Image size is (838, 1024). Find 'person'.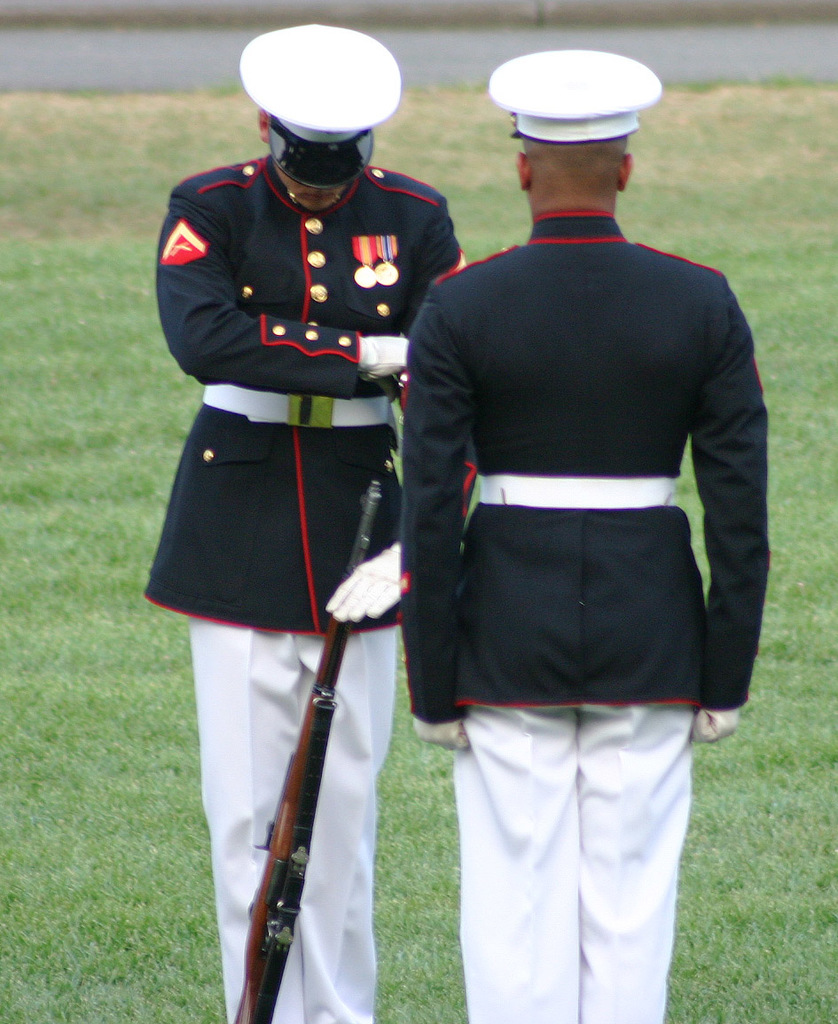
crop(398, 49, 767, 1023).
